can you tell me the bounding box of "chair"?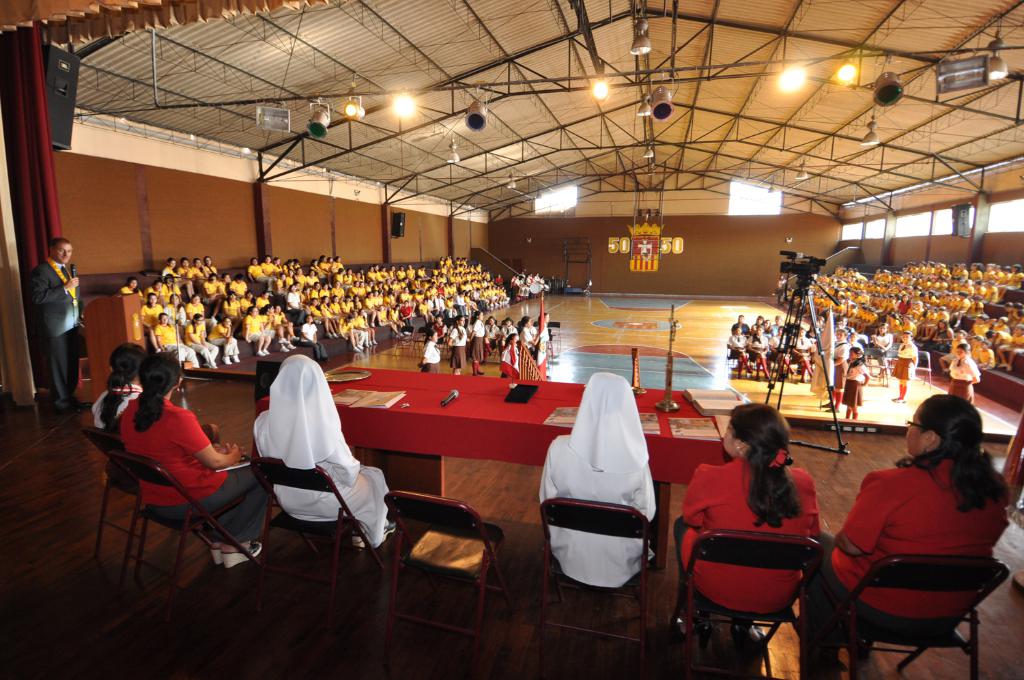
locate(667, 528, 819, 679).
